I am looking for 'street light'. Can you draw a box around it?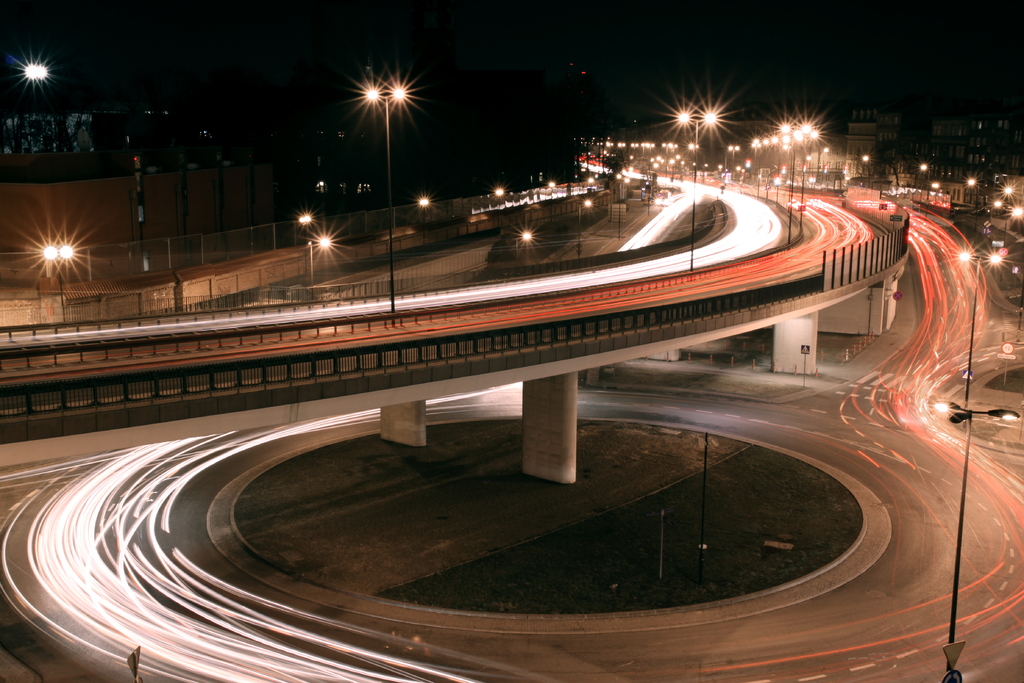
Sure, the bounding box is <bbox>364, 78, 403, 322</bbox>.
